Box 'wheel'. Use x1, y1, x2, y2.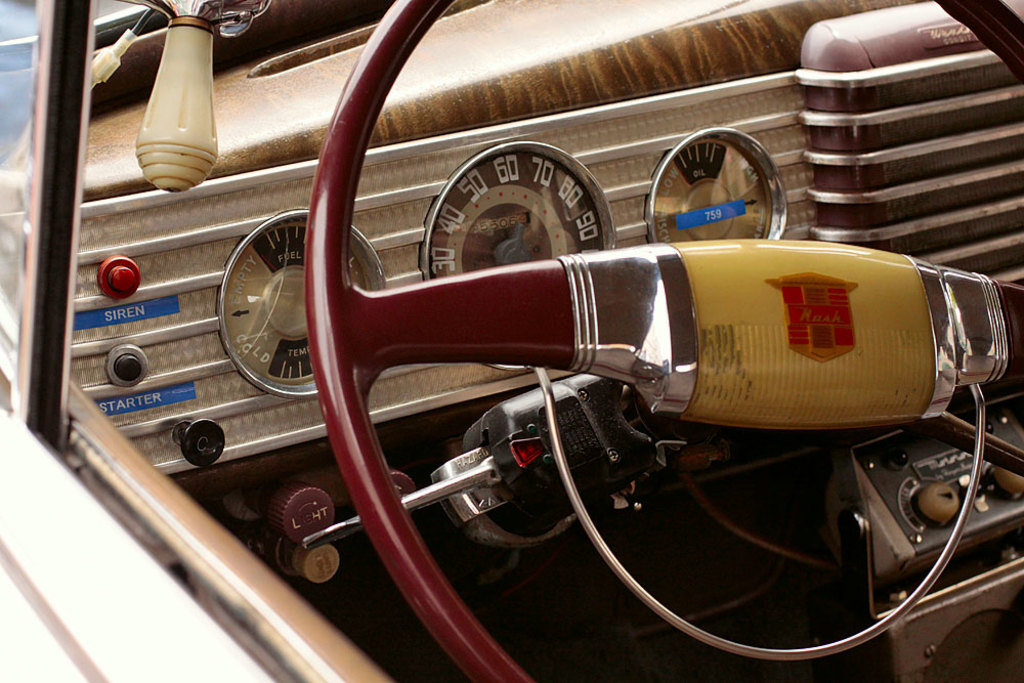
297, 0, 1023, 682.
